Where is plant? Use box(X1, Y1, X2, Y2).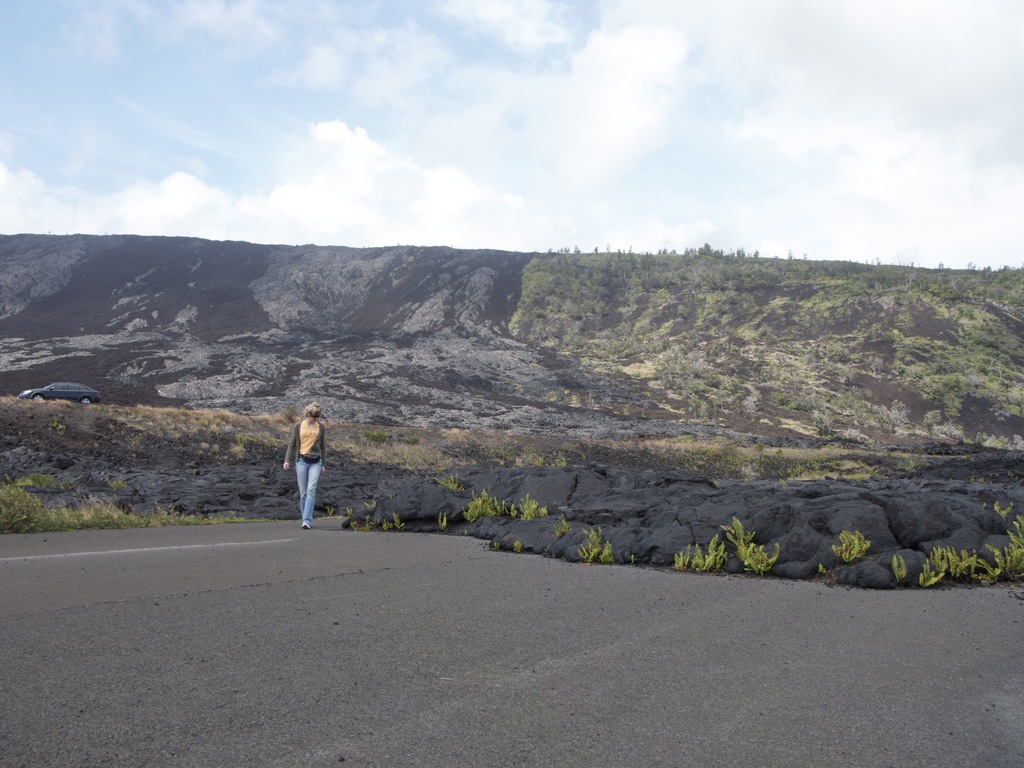
box(438, 508, 451, 532).
